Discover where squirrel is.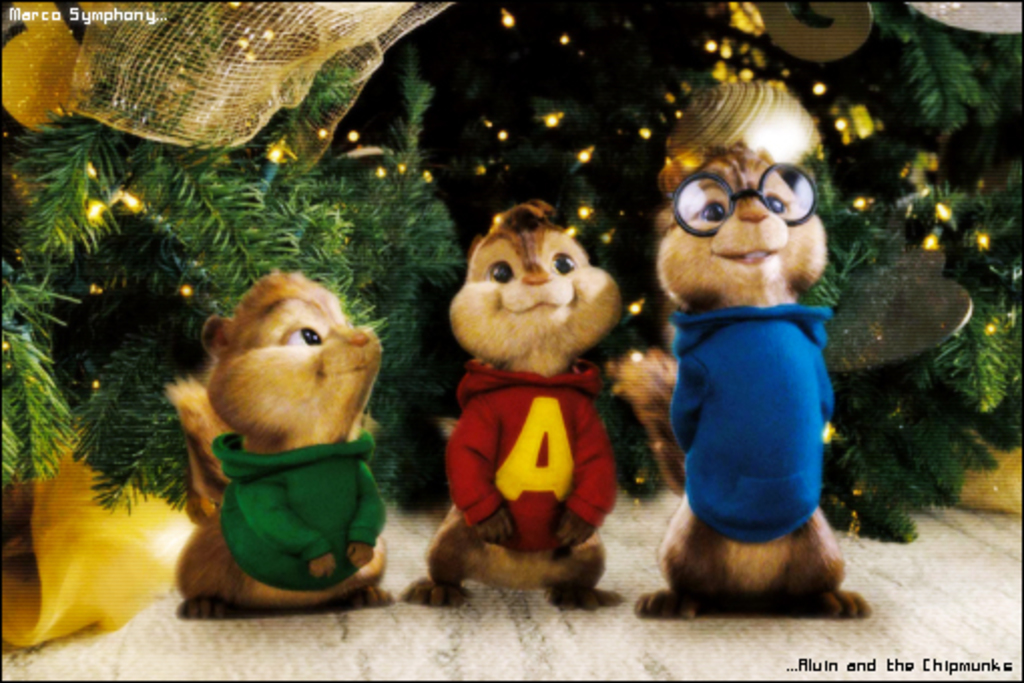
Discovered at {"x1": 161, "y1": 269, "x2": 386, "y2": 625}.
